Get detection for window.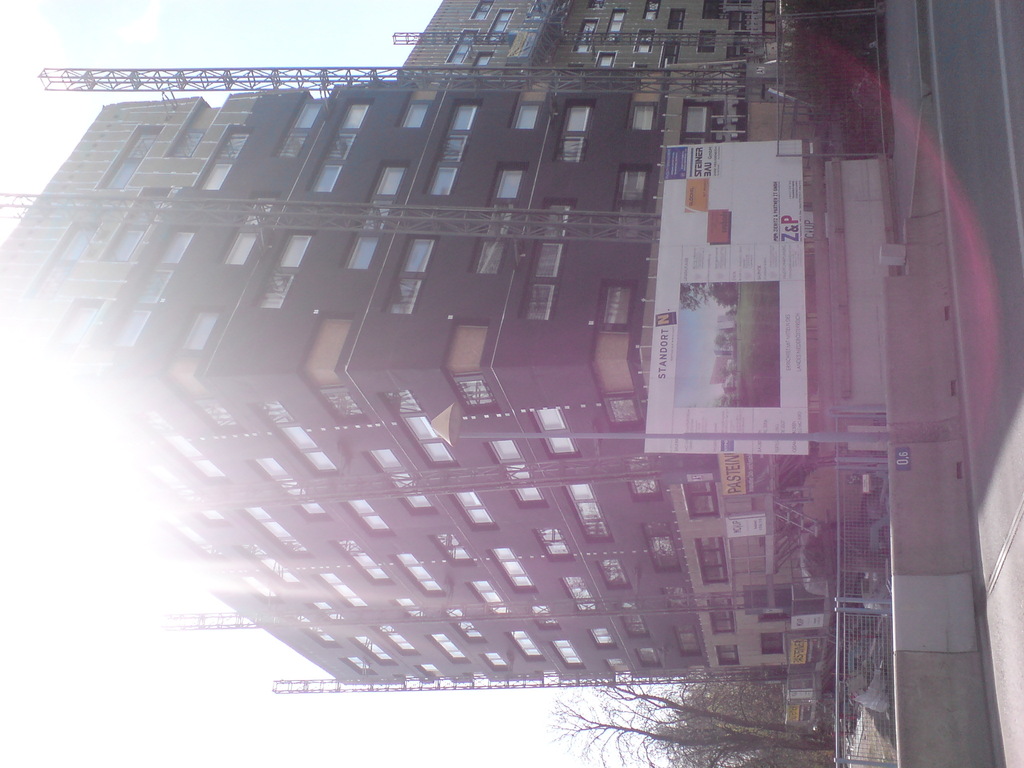
Detection: 591/626/615/650.
